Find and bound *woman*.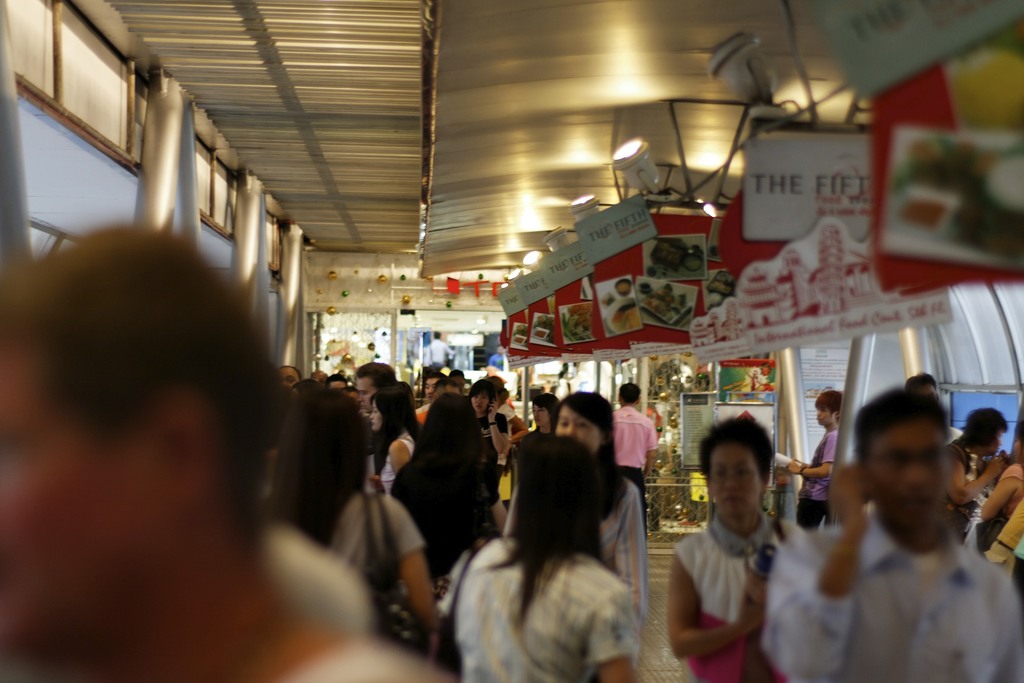
Bound: Rect(552, 390, 649, 659).
